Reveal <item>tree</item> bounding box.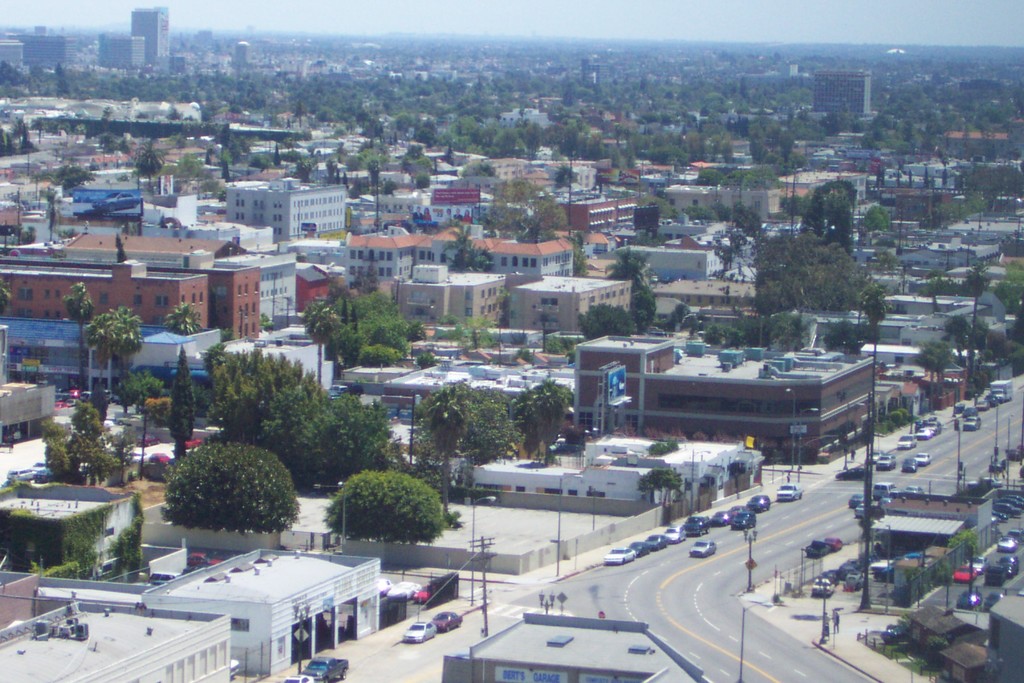
Revealed: pyautogui.locateOnScreen(425, 382, 472, 521).
